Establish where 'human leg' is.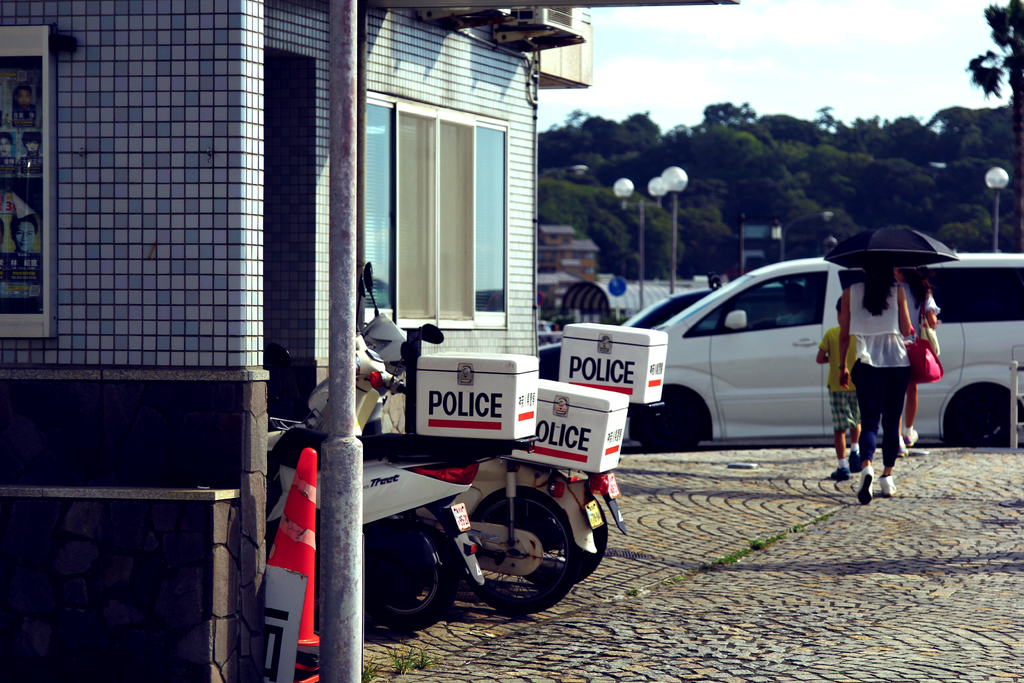
Established at 829/379/845/481.
